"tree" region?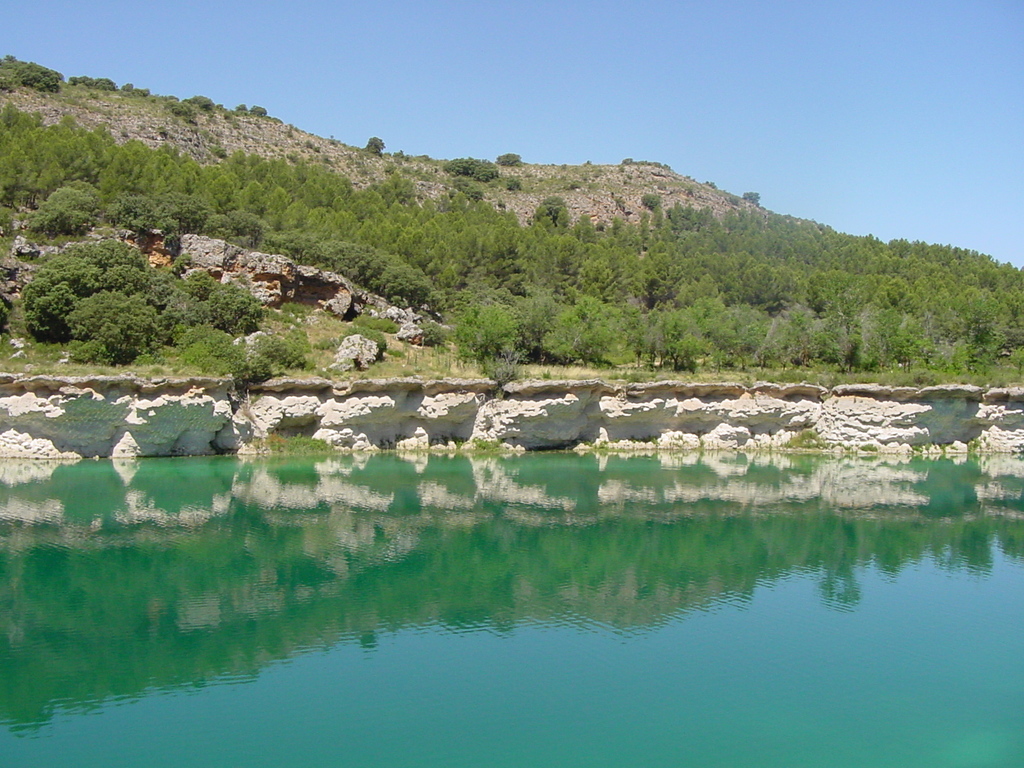
164:99:189:114
